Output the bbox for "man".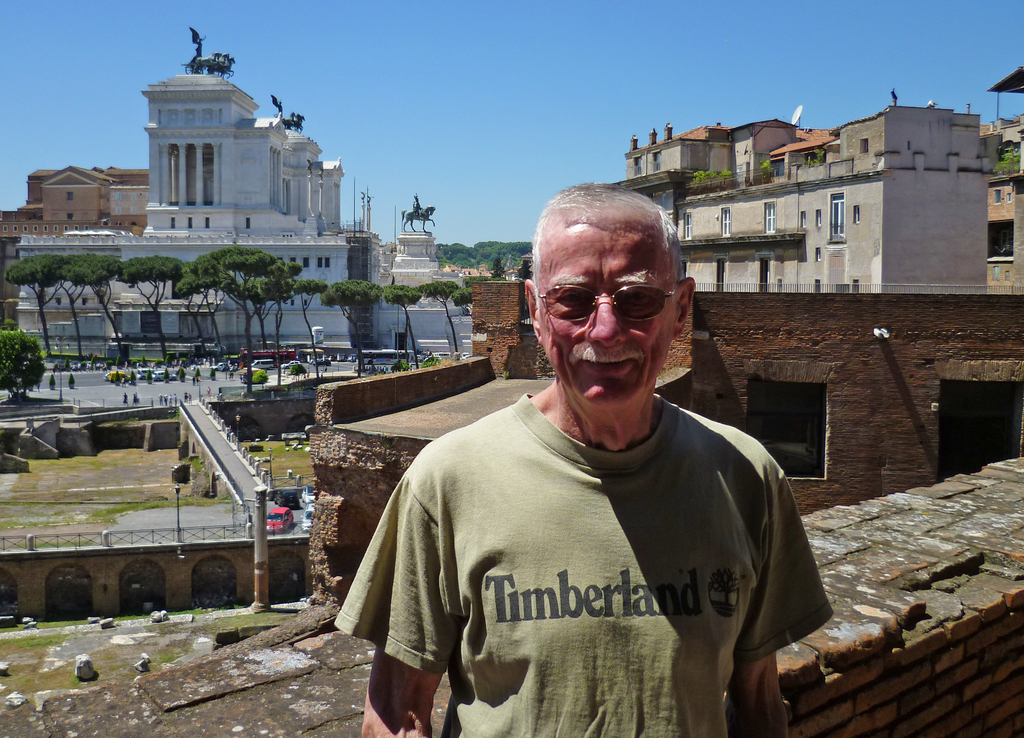
353, 191, 836, 734.
